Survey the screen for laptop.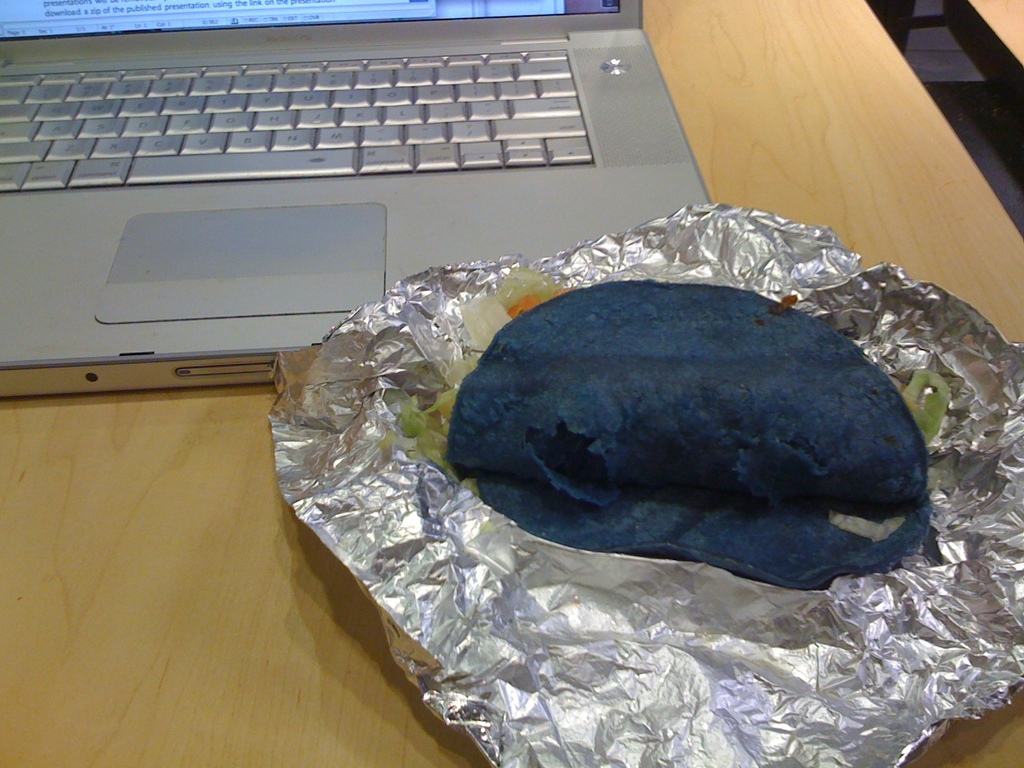
Survey found: {"x1": 0, "y1": 0, "x2": 708, "y2": 400}.
